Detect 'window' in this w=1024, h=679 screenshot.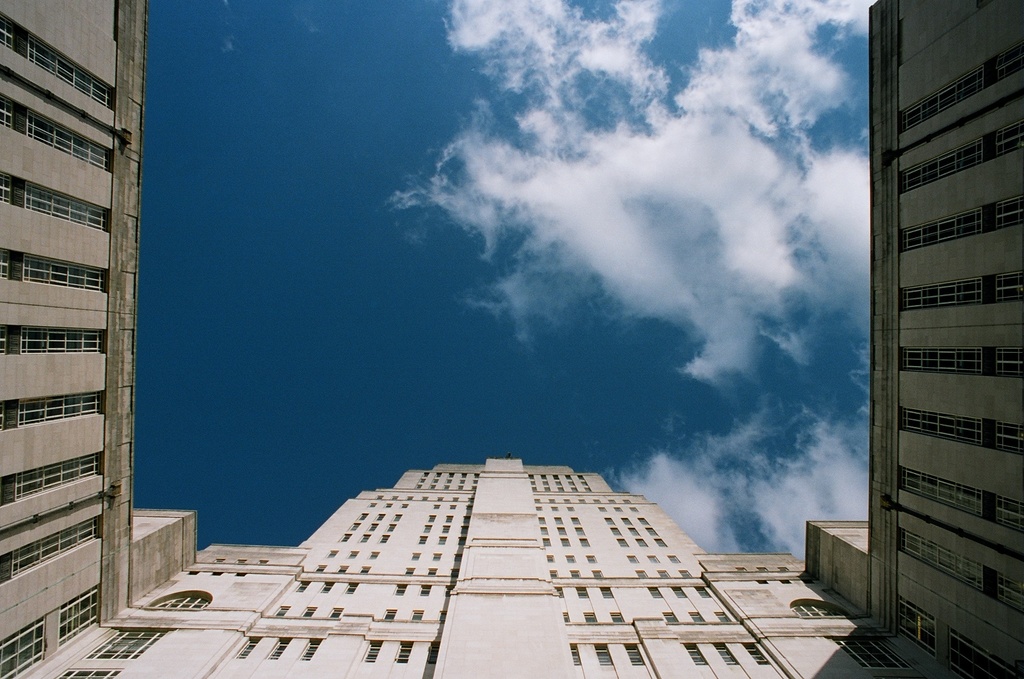
Detection: bbox(359, 532, 370, 544).
